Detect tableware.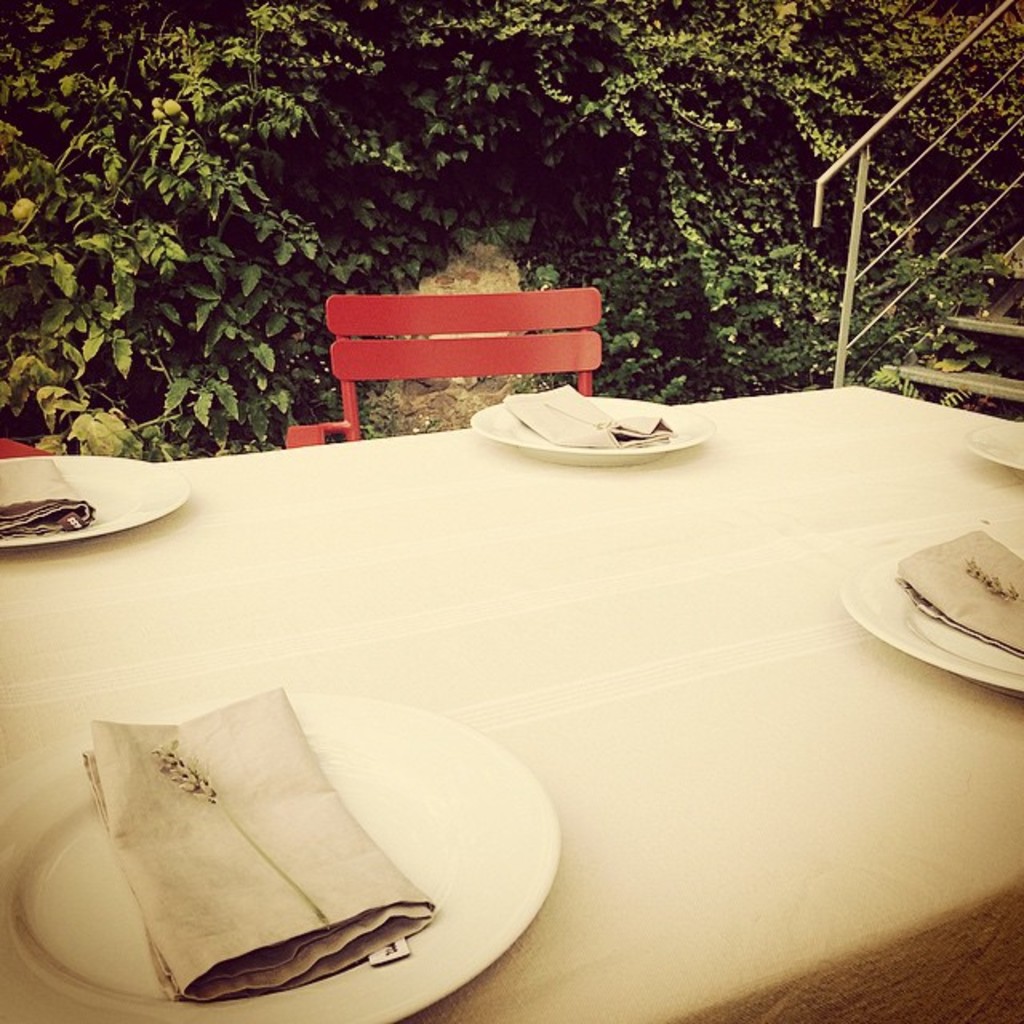
Detected at 0,453,194,549.
